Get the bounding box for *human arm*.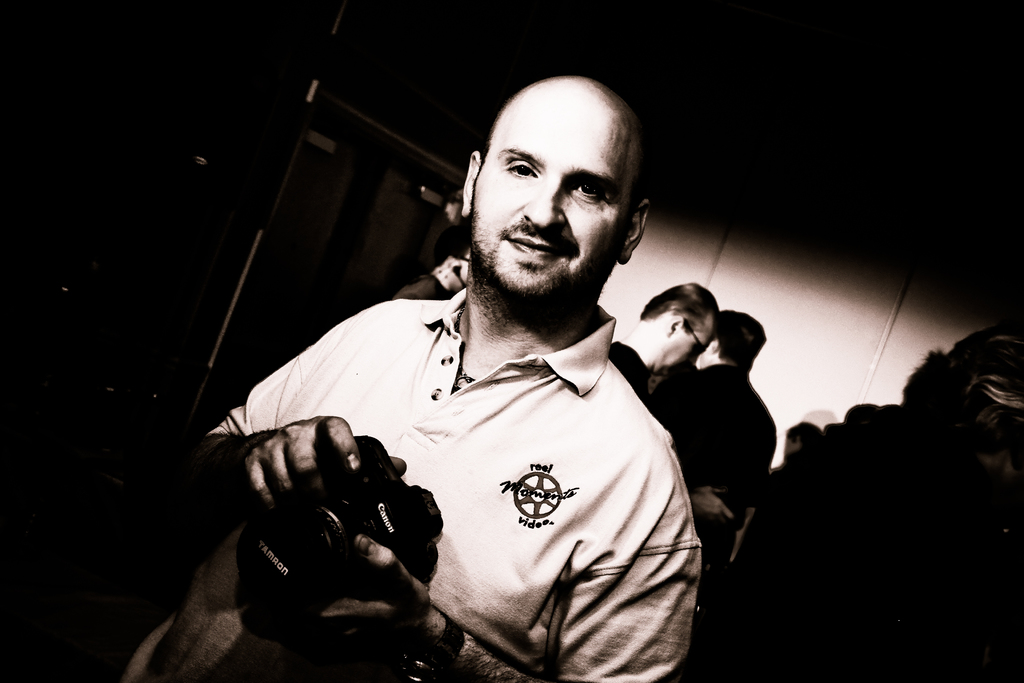
<box>205,301,396,511</box>.
